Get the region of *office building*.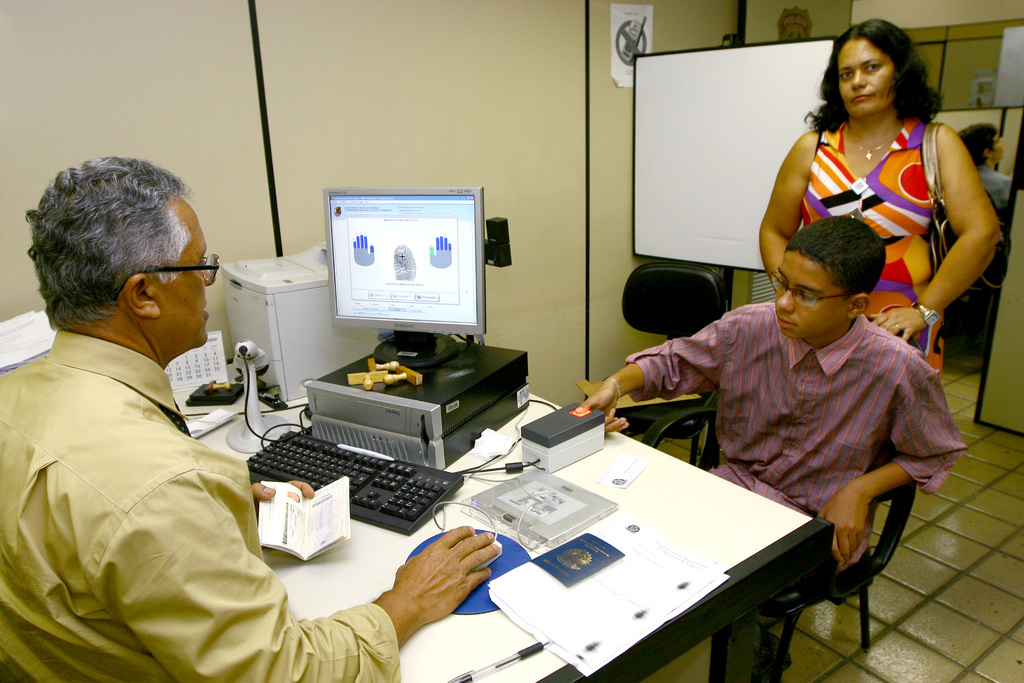
0:0:1023:682.
